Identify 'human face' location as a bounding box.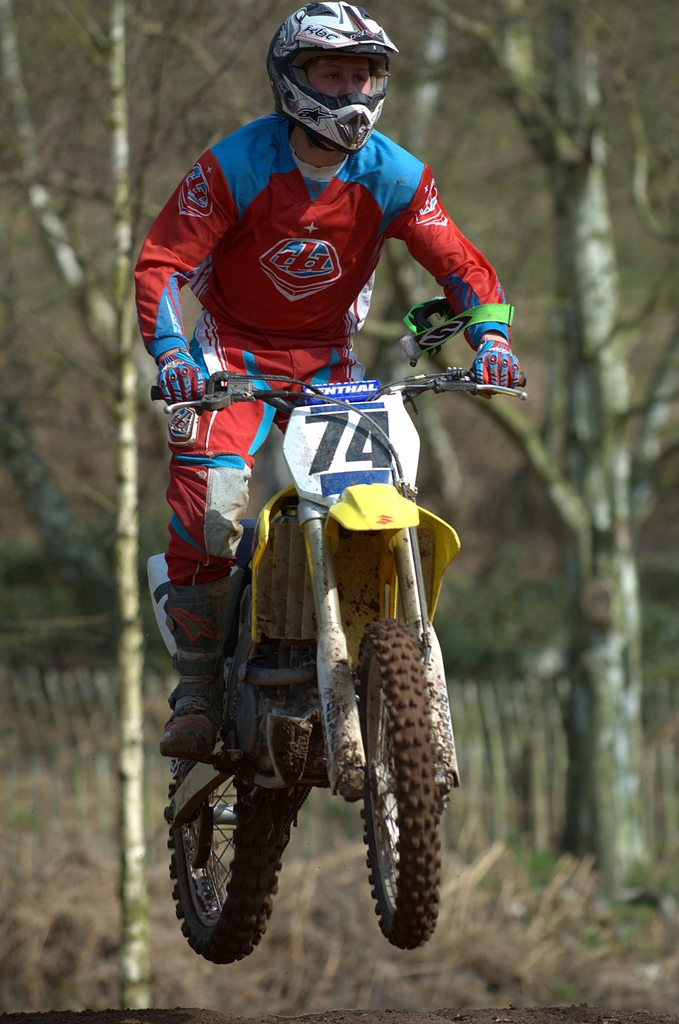
l=308, t=57, r=371, b=94.
